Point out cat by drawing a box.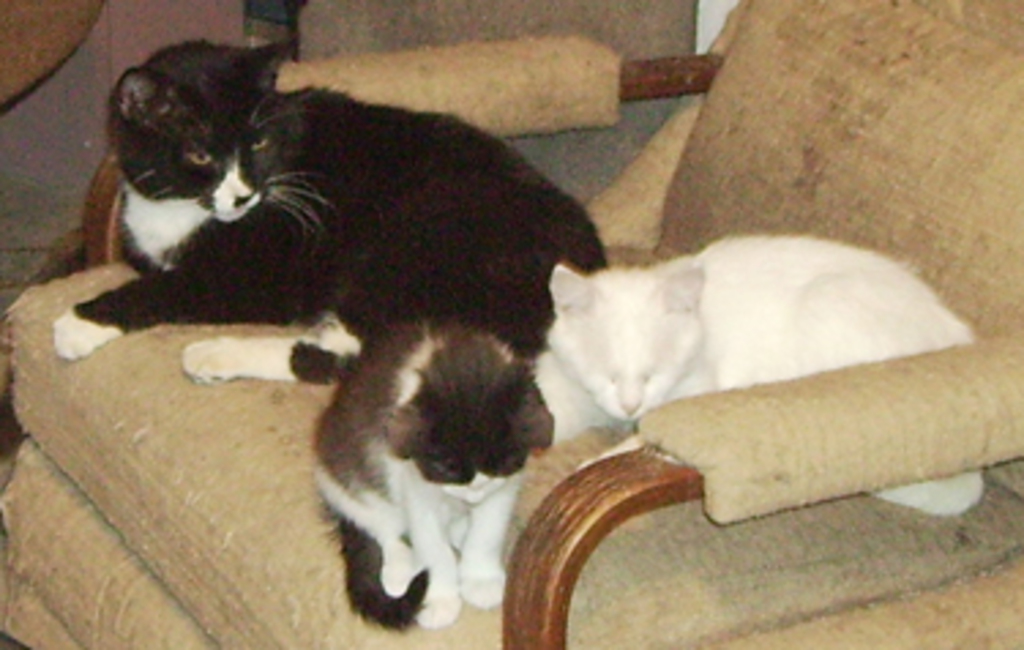
bbox=[532, 235, 989, 516].
